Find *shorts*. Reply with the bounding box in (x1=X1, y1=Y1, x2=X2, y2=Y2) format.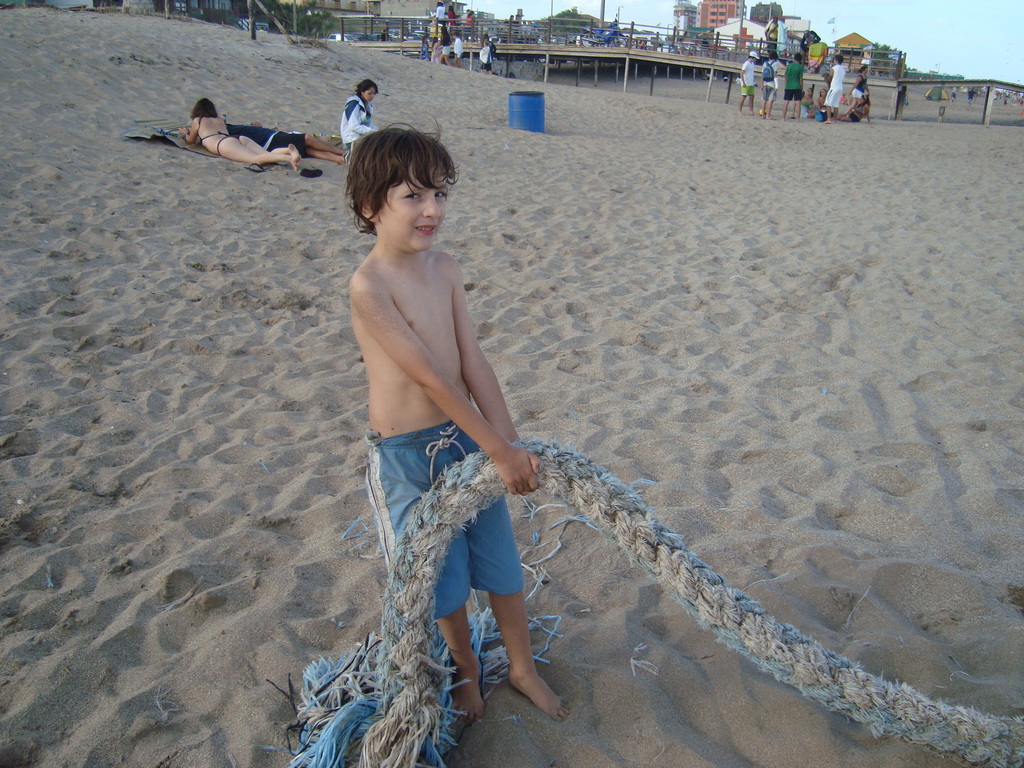
(x1=218, y1=135, x2=243, y2=159).
